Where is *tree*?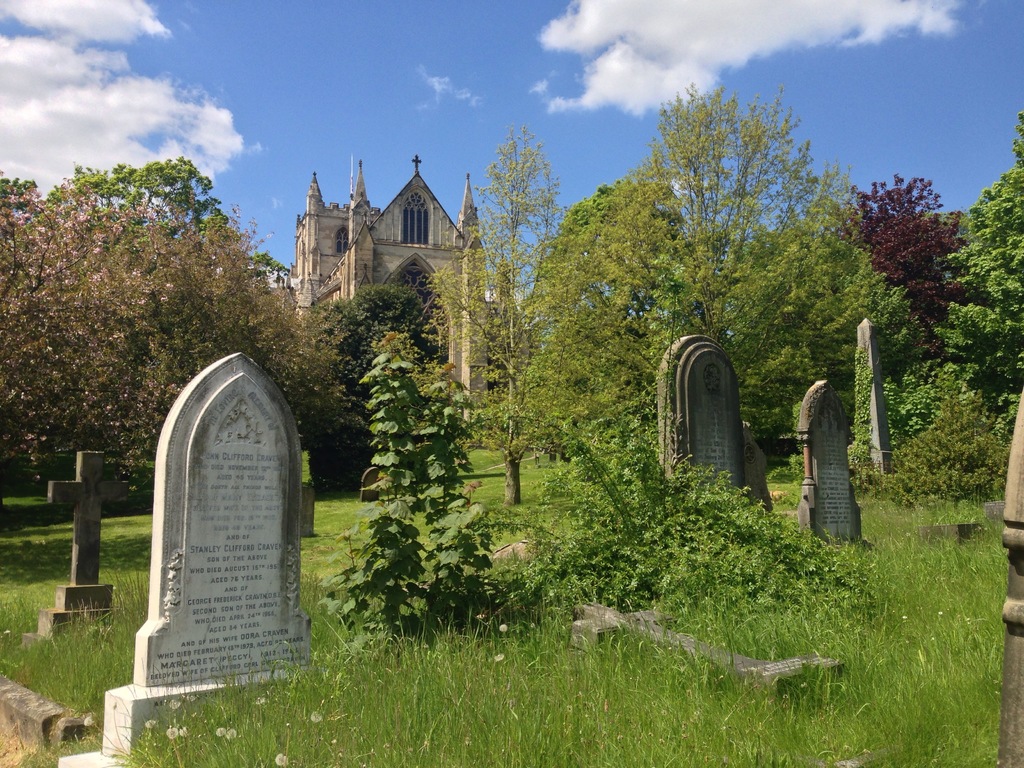
<box>316,340,483,637</box>.
